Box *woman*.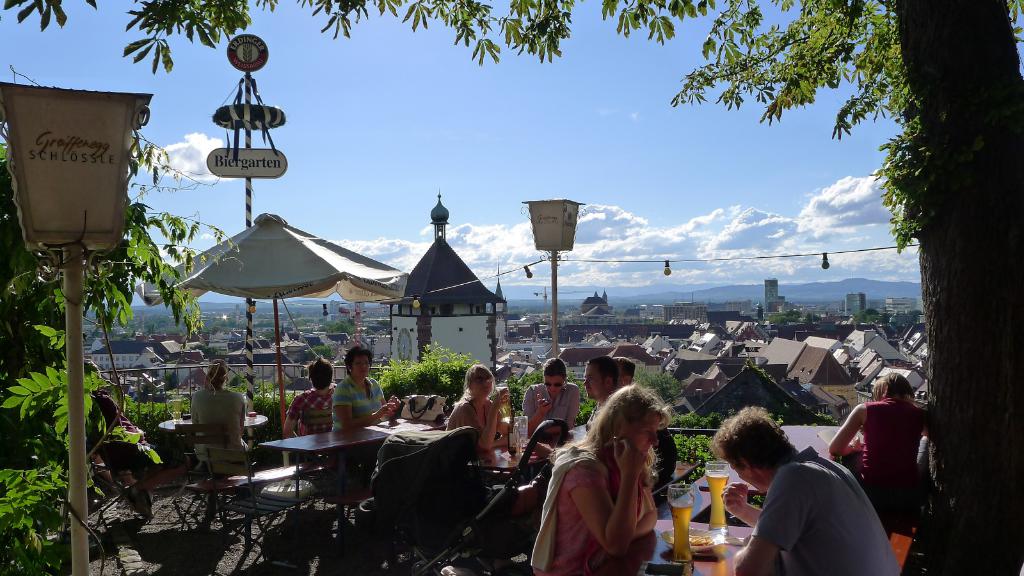
x1=446 y1=364 x2=515 y2=456.
